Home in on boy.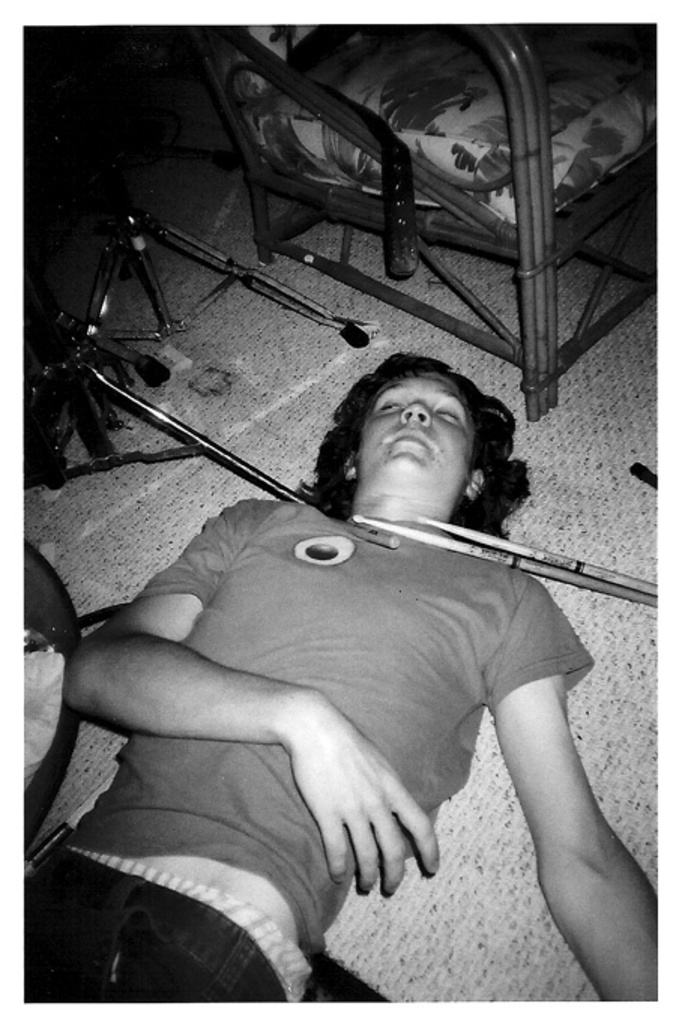
Homed in at (left=33, top=302, right=644, bottom=995).
